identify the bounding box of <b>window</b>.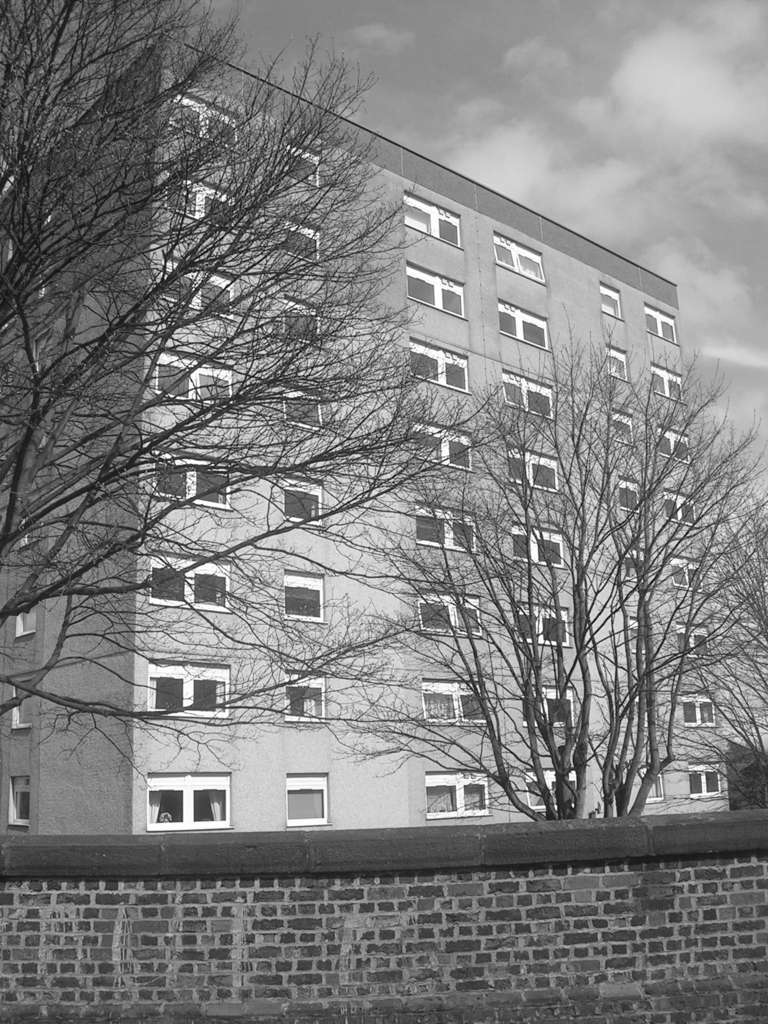
left=621, top=760, right=664, bottom=803.
